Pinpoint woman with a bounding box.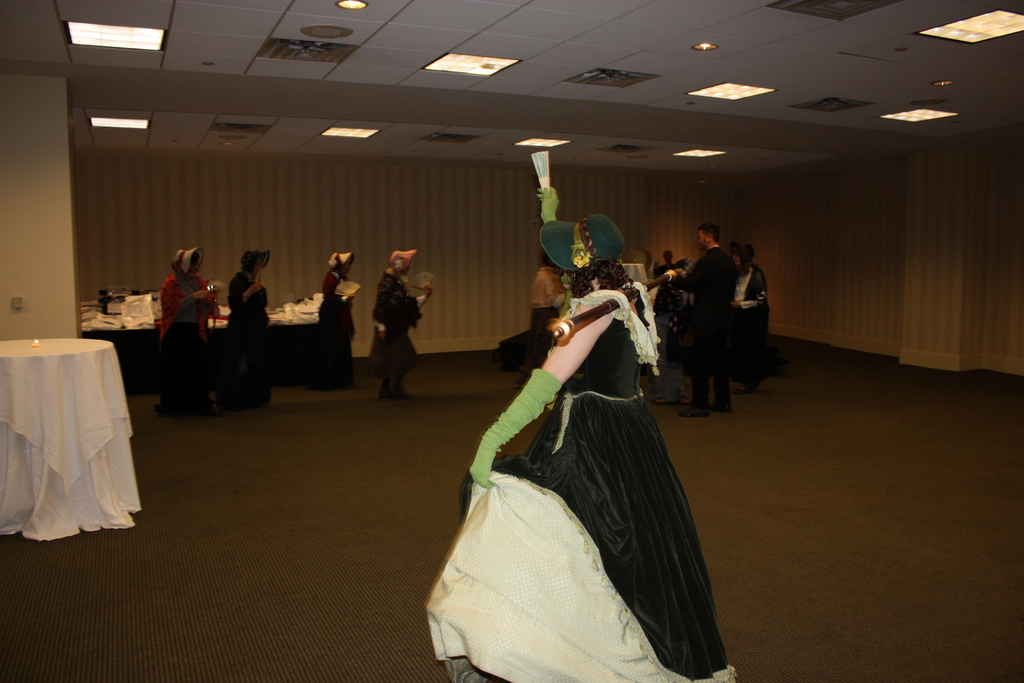
[367,245,434,394].
